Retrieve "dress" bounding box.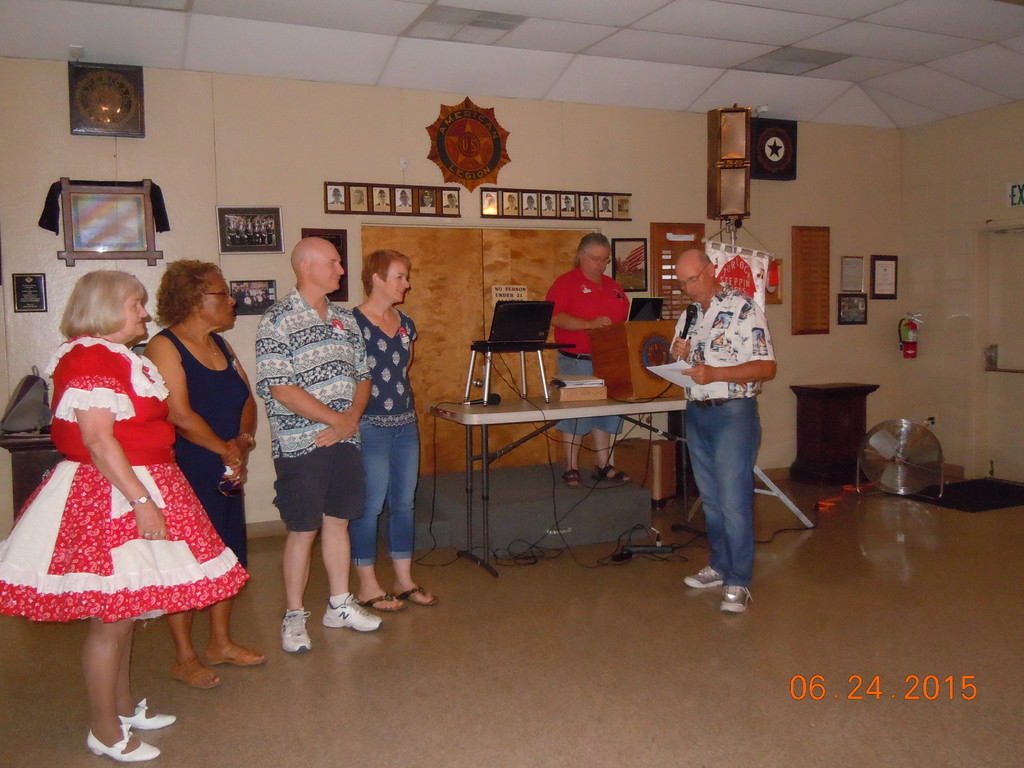
Bounding box: select_region(145, 320, 251, 588).
